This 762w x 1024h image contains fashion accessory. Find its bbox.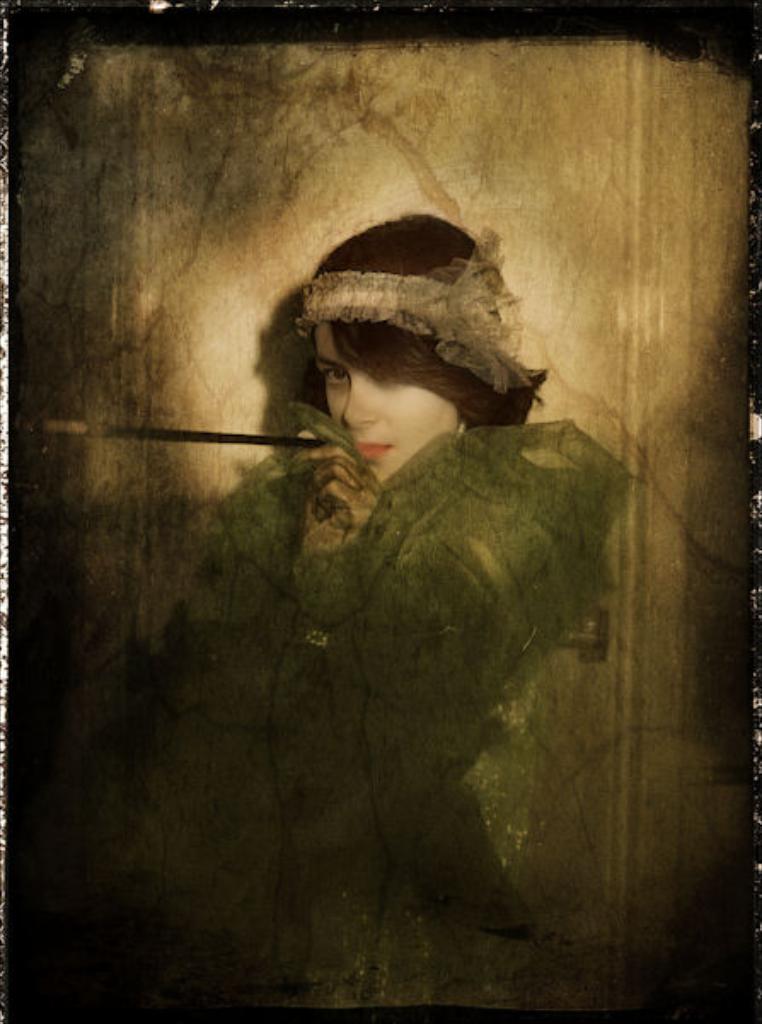
288:220:549:407.
